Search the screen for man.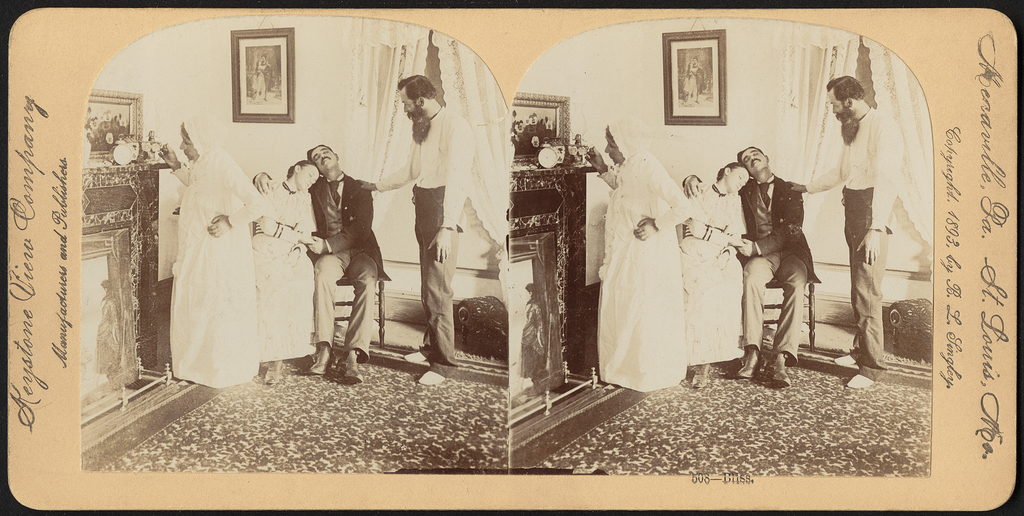
Found at {"x1": 679, "y1": 145, "x2": 826, "y2": 383}.
